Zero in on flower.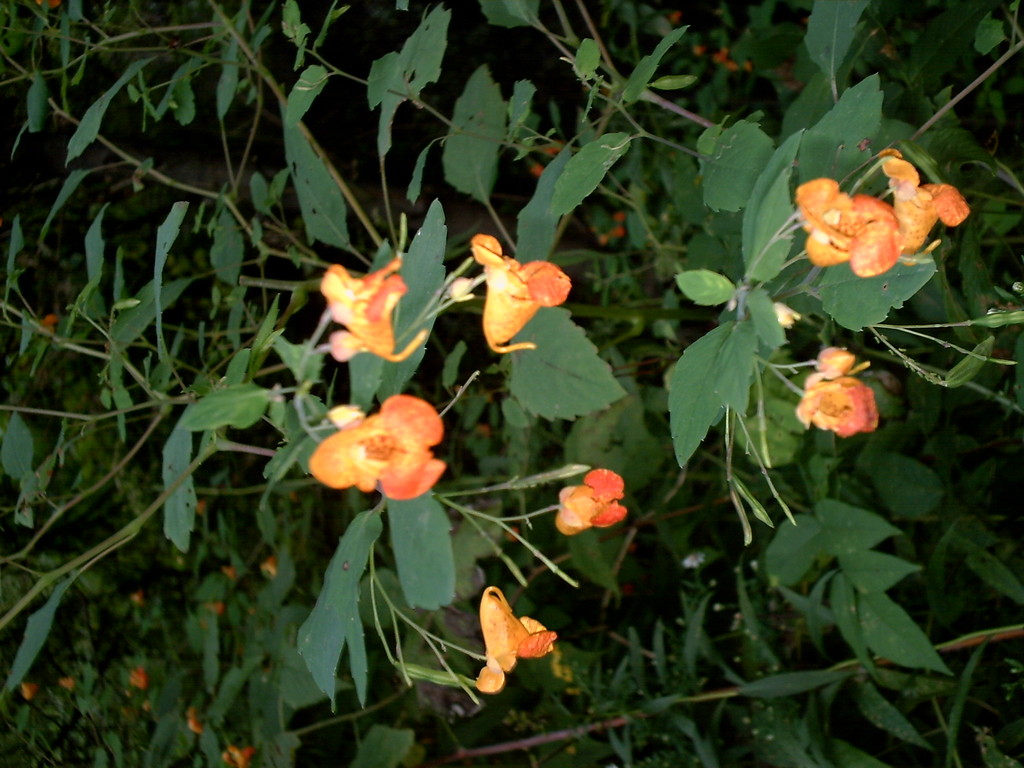
Zeroed in: bbox=(470, 585, 561, 695).
